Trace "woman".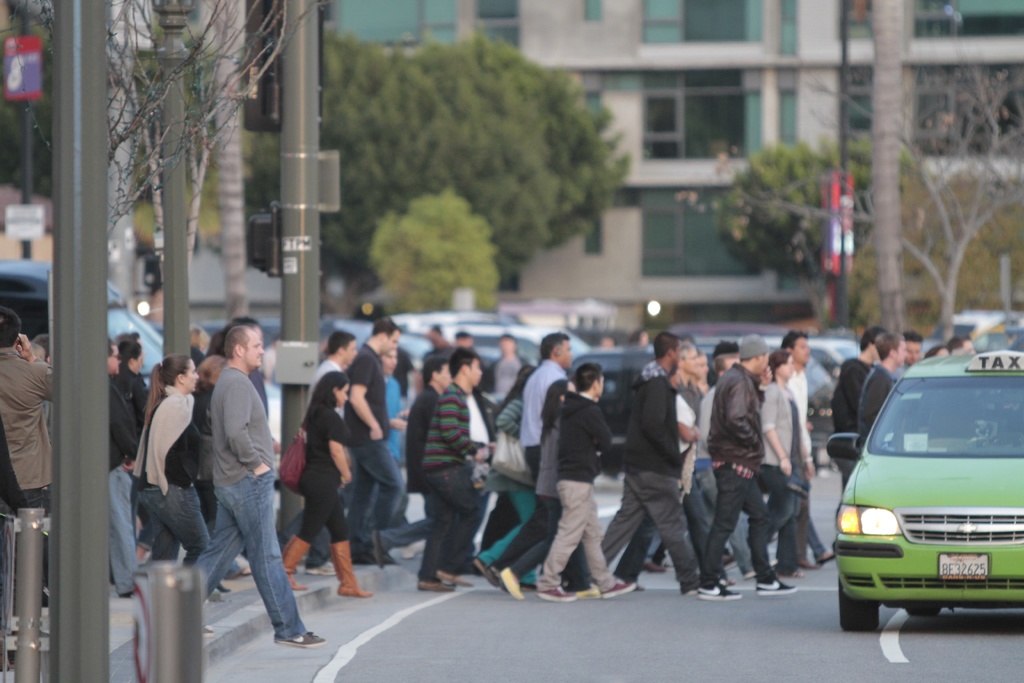
Traced to (x1=489, y1=361, x2=540, y2=585).
